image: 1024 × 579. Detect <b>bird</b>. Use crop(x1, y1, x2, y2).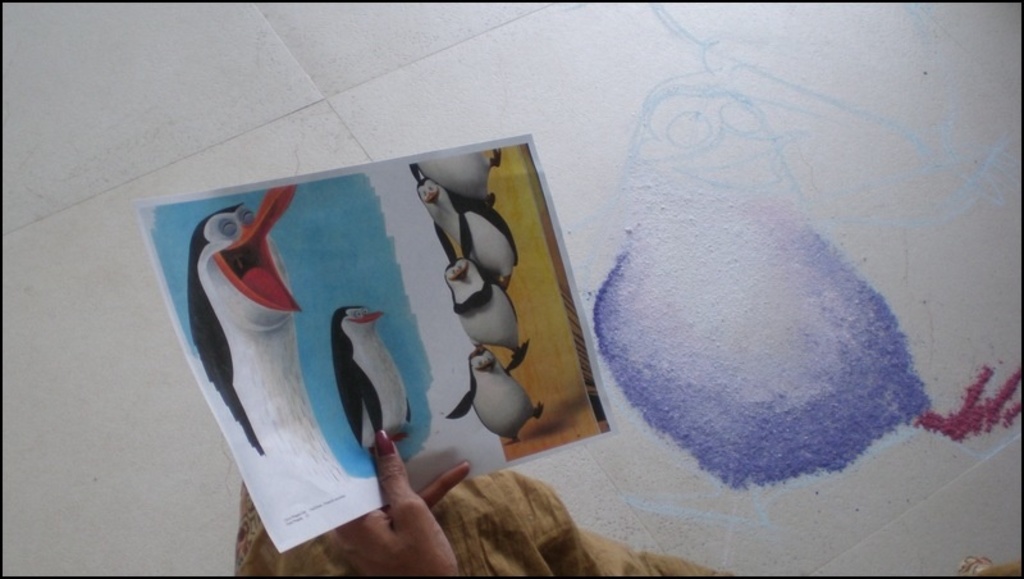
crop(436, 339, 544, 457).
